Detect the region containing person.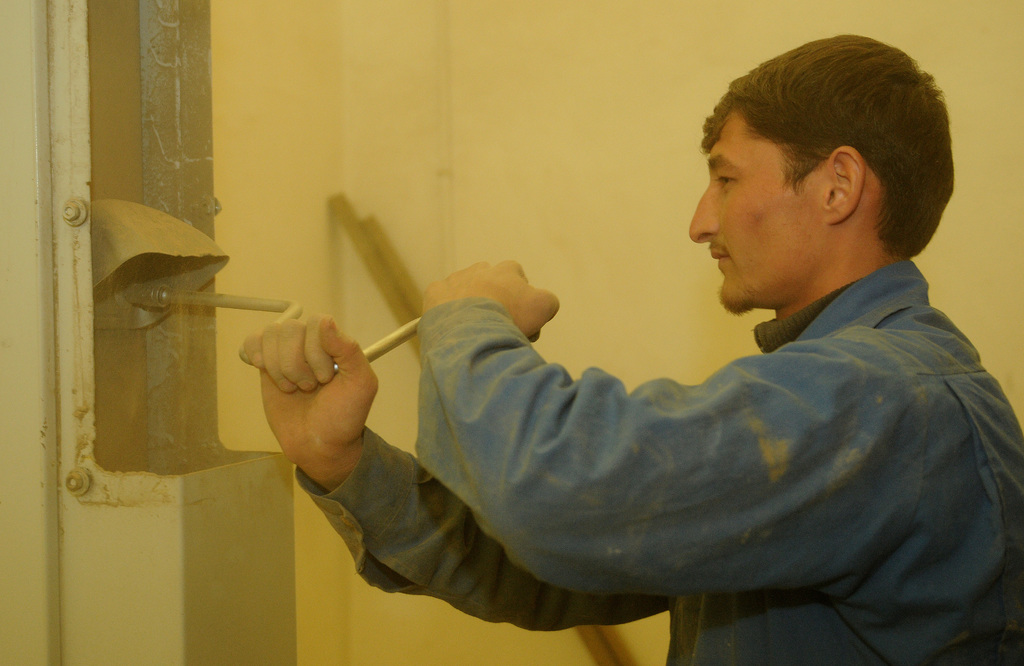
[200, 120, 1023, 665].
